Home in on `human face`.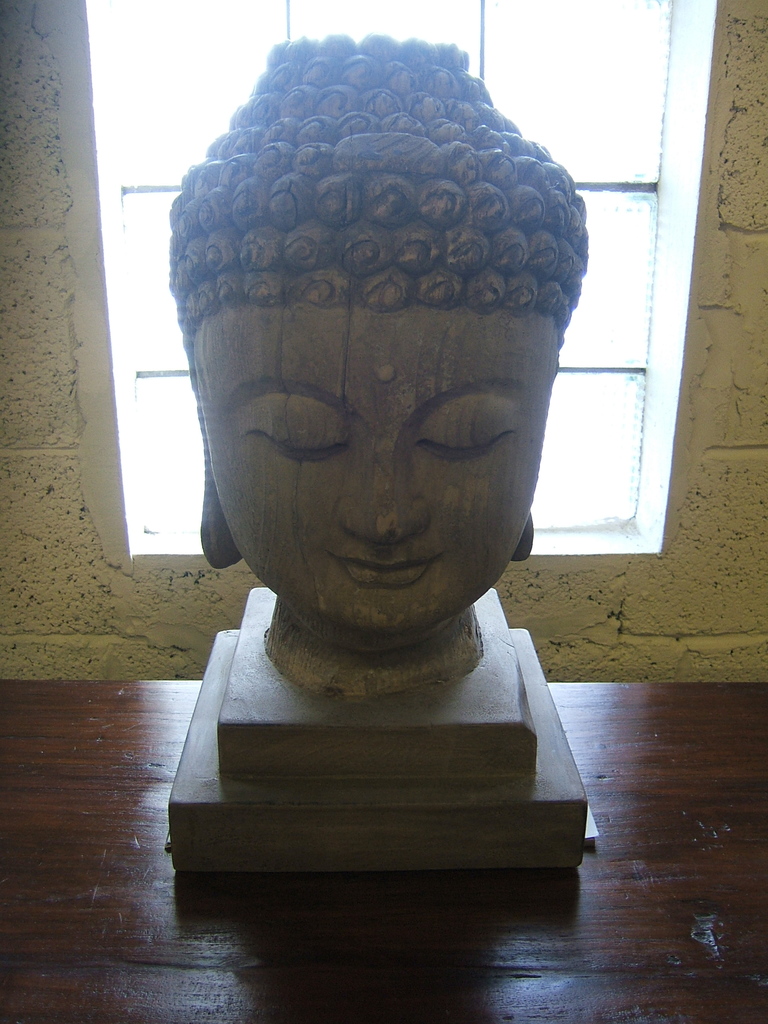
Homed in at (195,311,558,633).
